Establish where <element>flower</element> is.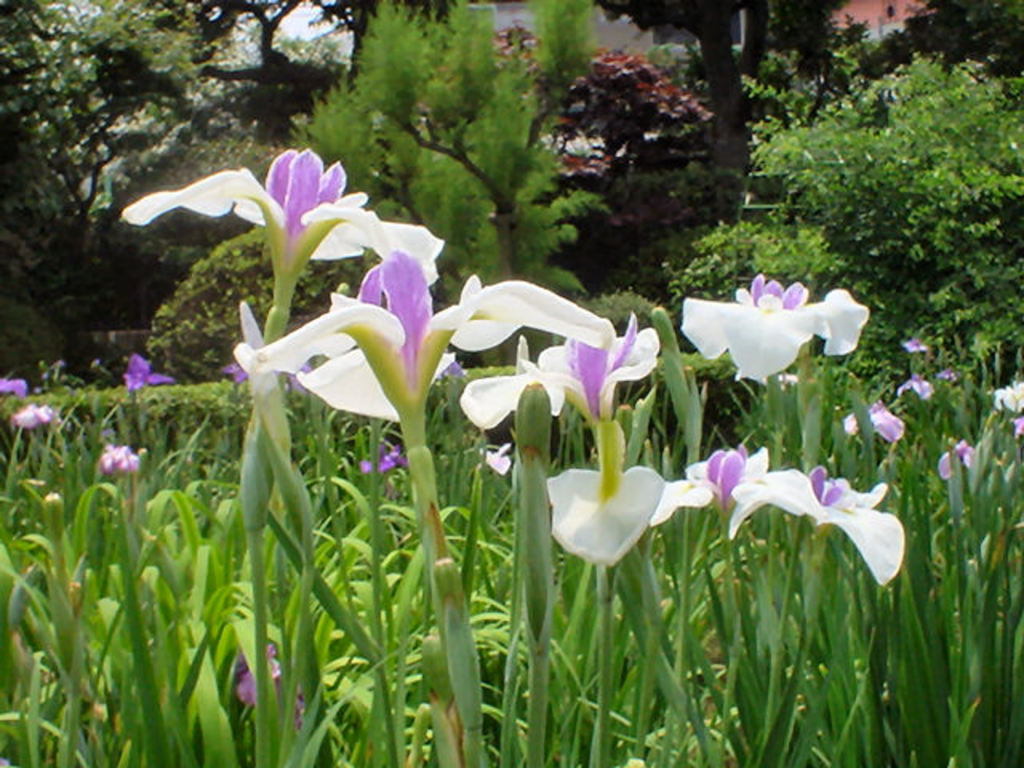
Established at <bbox>1013, 413, 1022, 434</bbox>.
